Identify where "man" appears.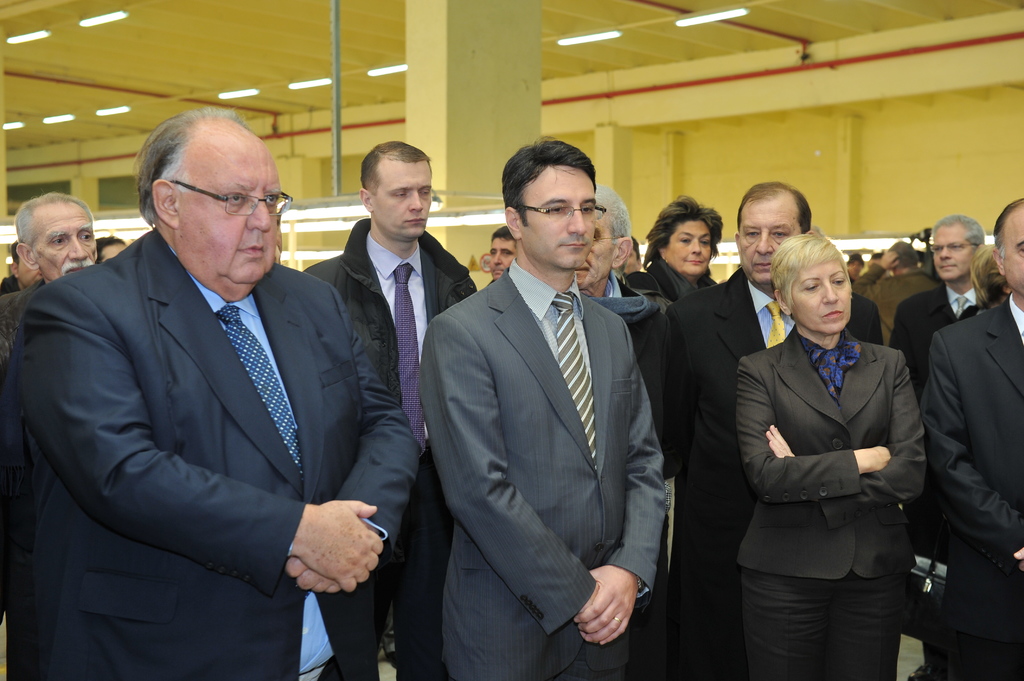
Appears at 648 173 885 680.
